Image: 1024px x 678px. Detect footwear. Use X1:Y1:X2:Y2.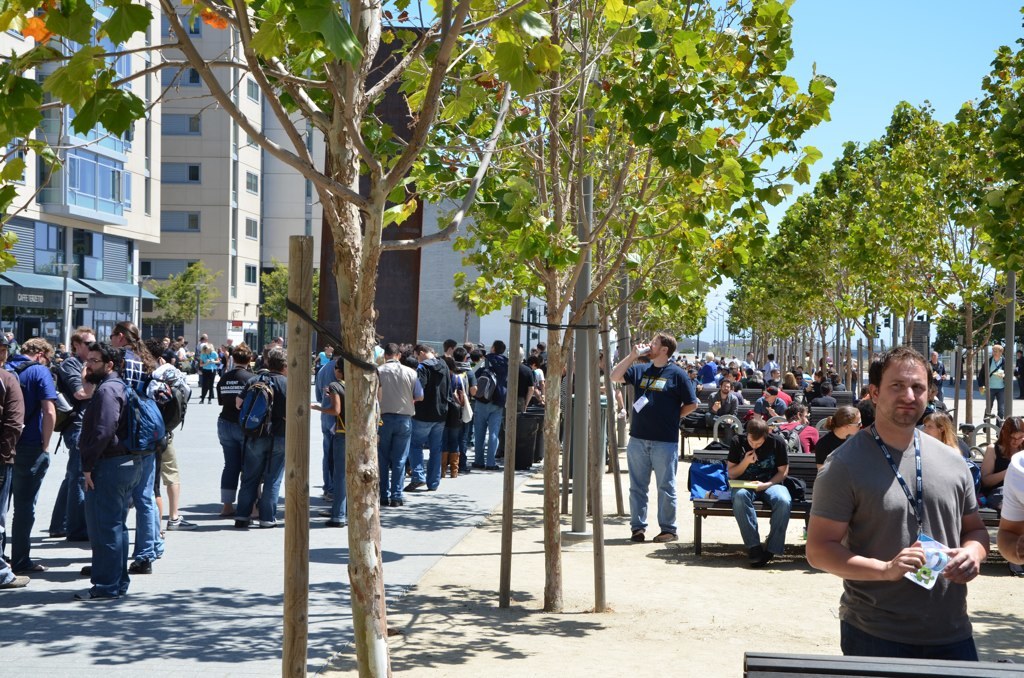
9:573:32:589.
